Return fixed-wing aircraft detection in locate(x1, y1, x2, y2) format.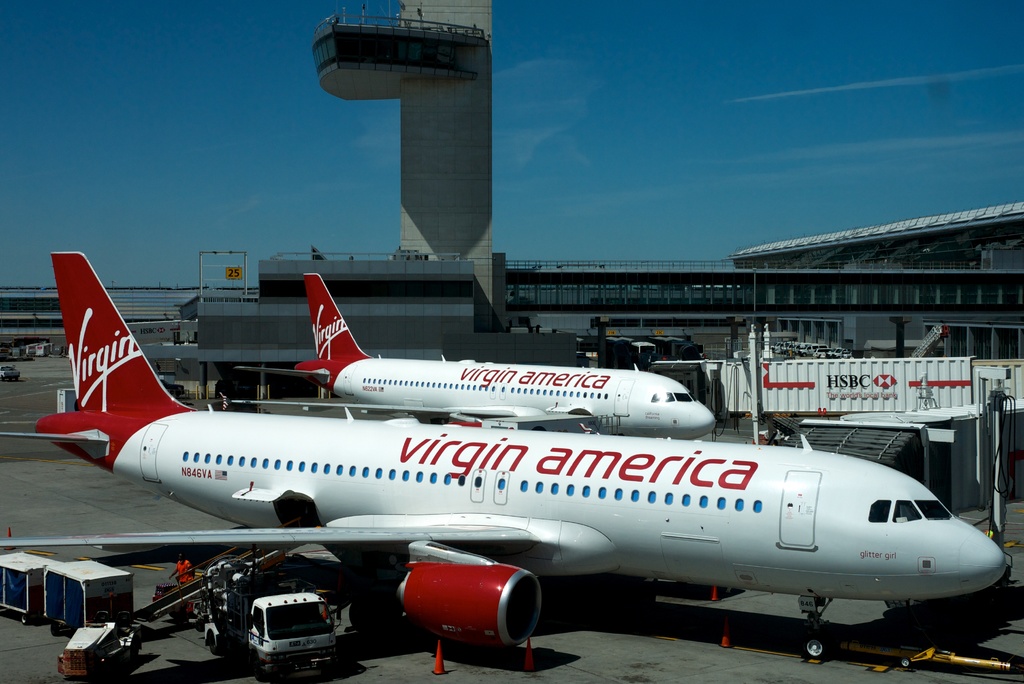
locate(0, 248, 1009, 661).
